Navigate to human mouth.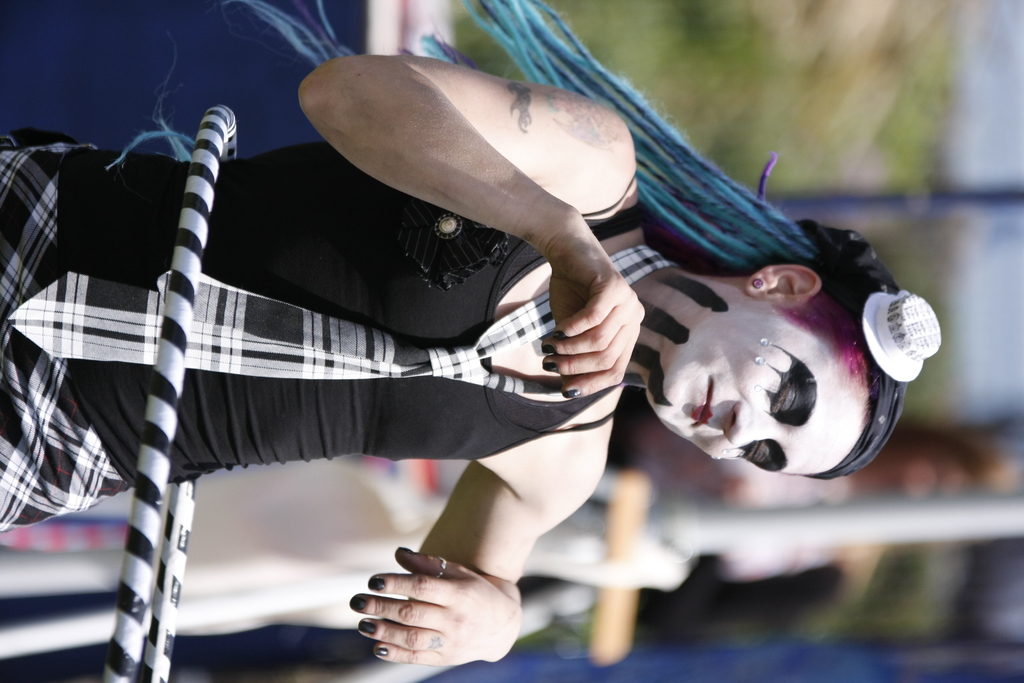
Navigation target: box=[692, 379, 716, 426].
